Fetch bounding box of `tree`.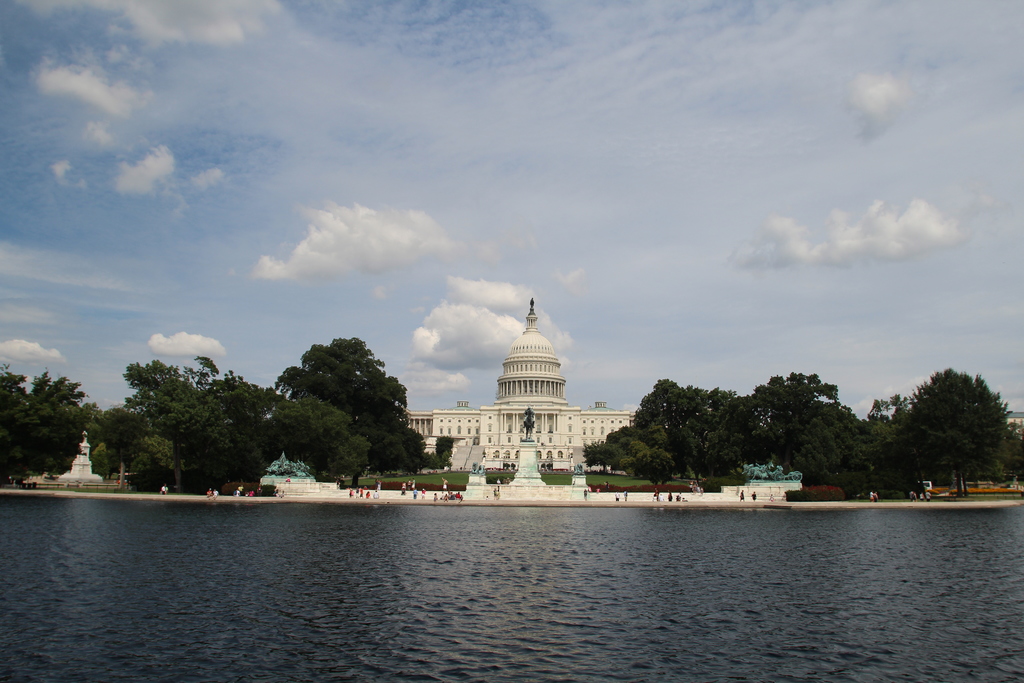
Bbox: locate(26, 371, 89, 470).
